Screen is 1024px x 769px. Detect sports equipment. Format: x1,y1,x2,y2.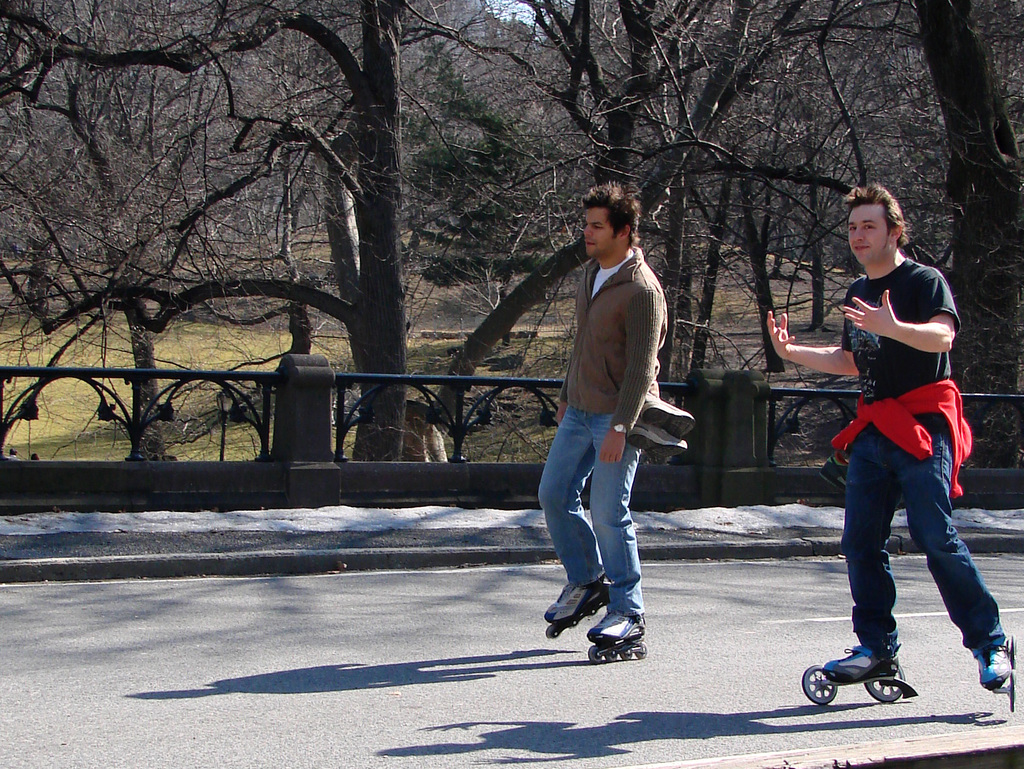
799,631,920,708.
